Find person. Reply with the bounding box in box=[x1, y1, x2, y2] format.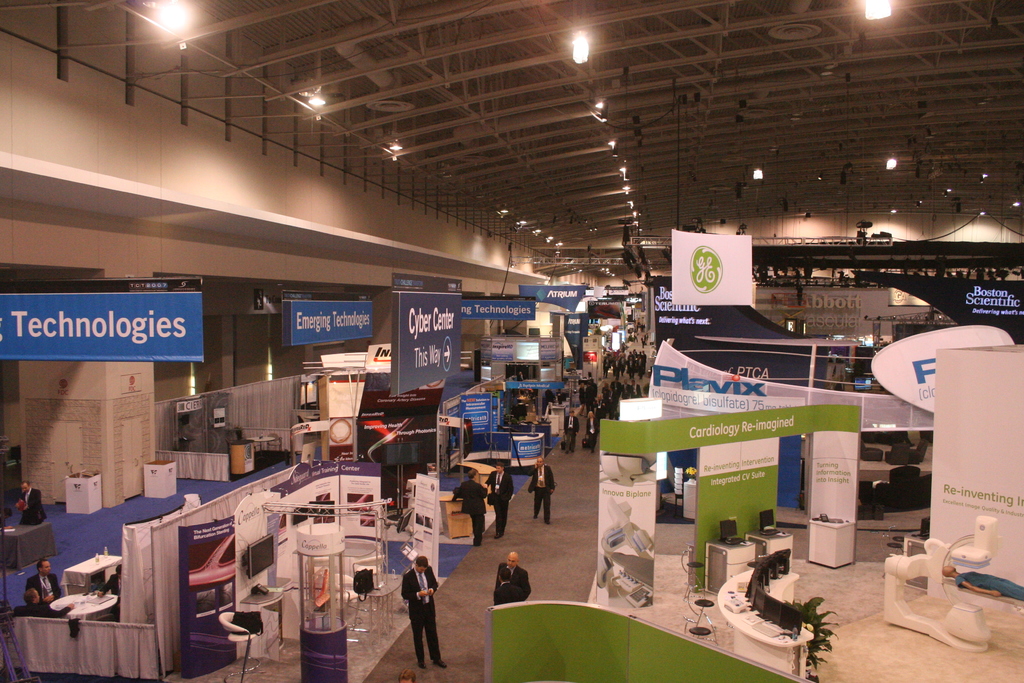
box=[488, 466, 513, 533].
